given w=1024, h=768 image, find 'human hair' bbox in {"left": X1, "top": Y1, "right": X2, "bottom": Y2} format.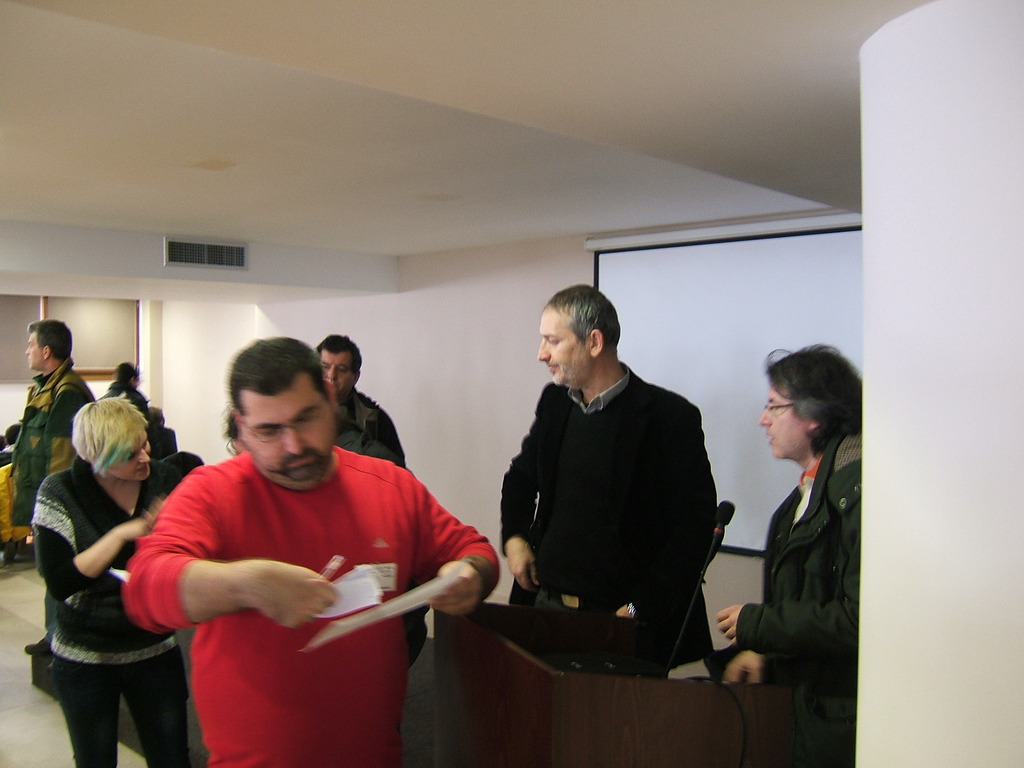
{"left": 76, "top": 390, "right": 151, "bottom": 478}.
